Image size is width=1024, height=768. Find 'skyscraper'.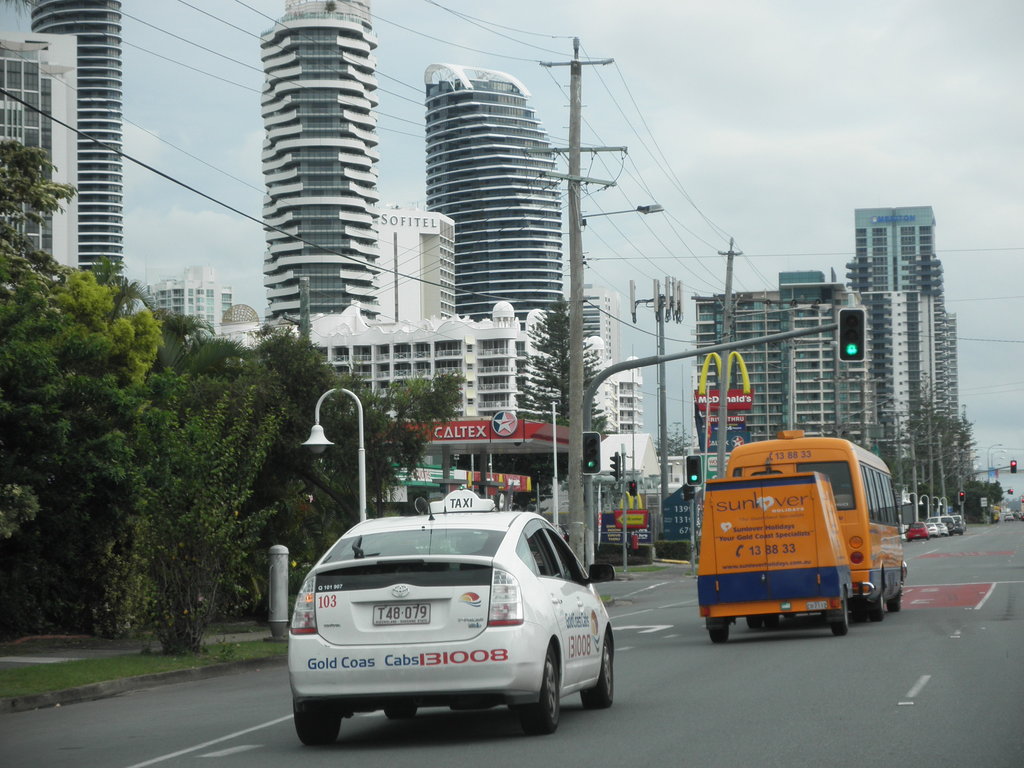
bbox=[252, 0, 383, 332].
